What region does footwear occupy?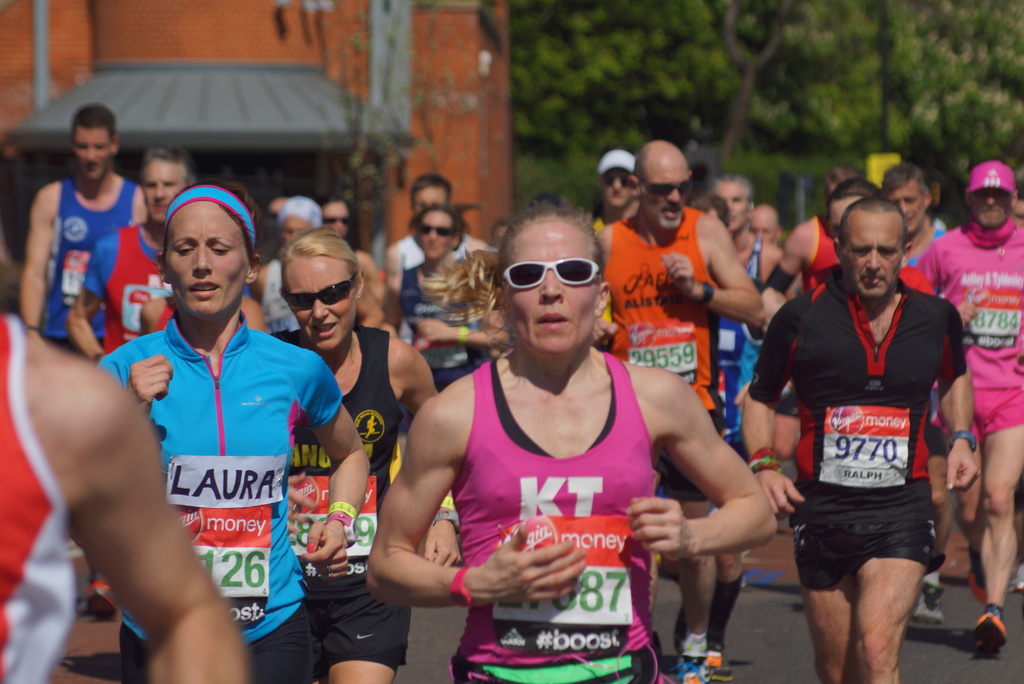
[709,646,730,683].
